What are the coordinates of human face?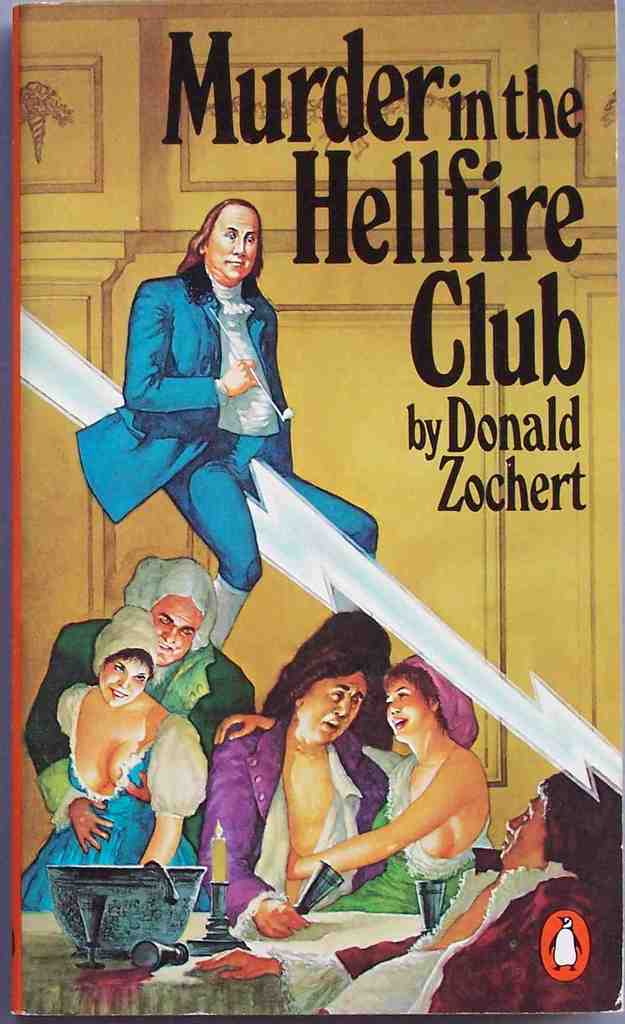
BBox(498, 798, 539, 861).
